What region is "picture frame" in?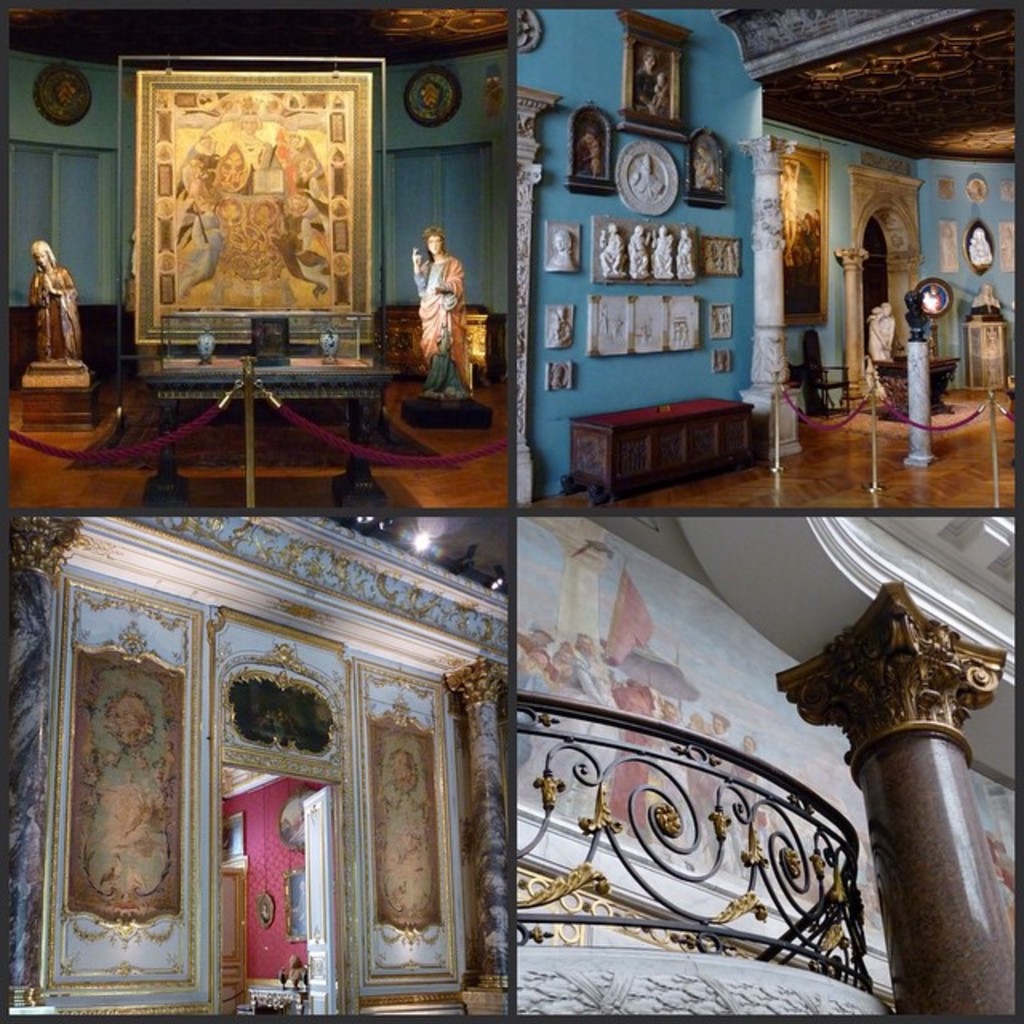
detection(781, 136, 830, 330).
